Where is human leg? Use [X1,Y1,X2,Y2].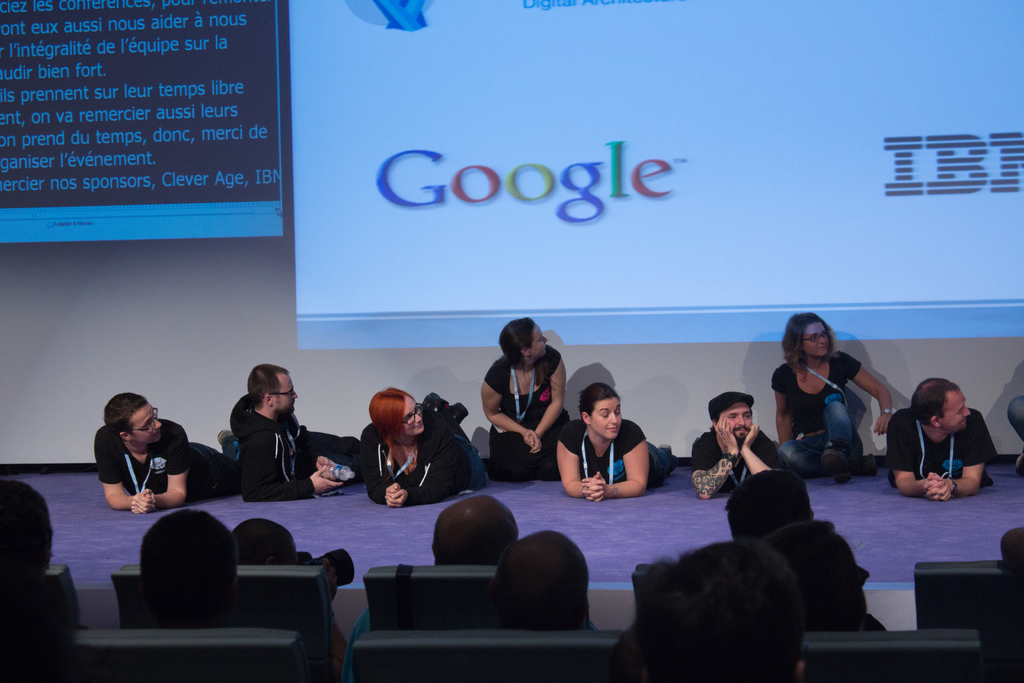
[425,398,477,470].
